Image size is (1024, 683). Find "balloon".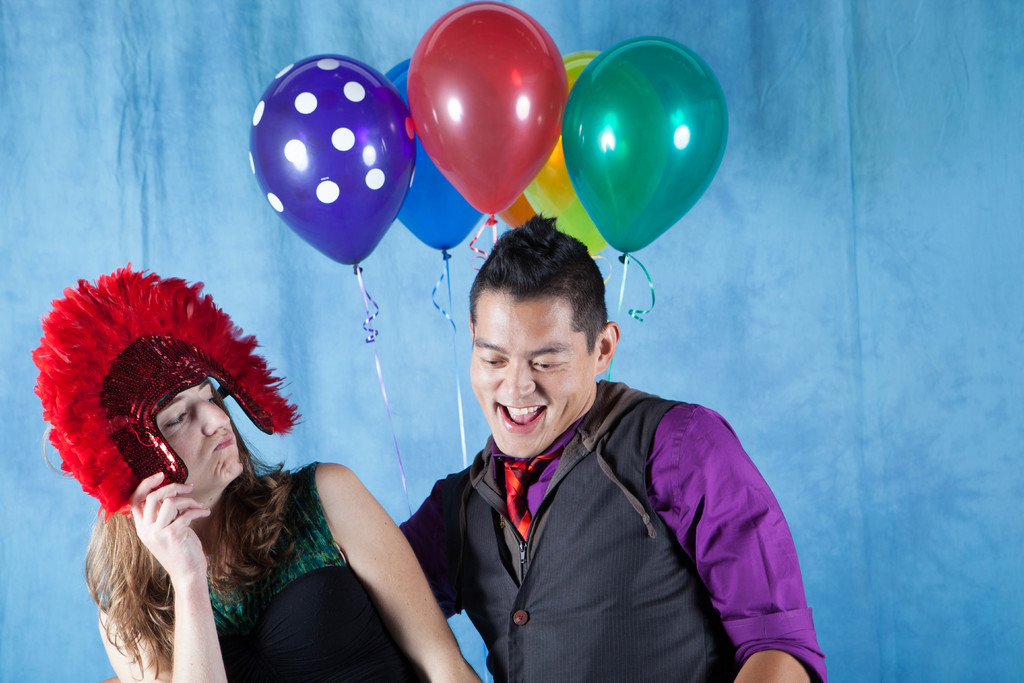
rect(522, 52, 669, 261).
